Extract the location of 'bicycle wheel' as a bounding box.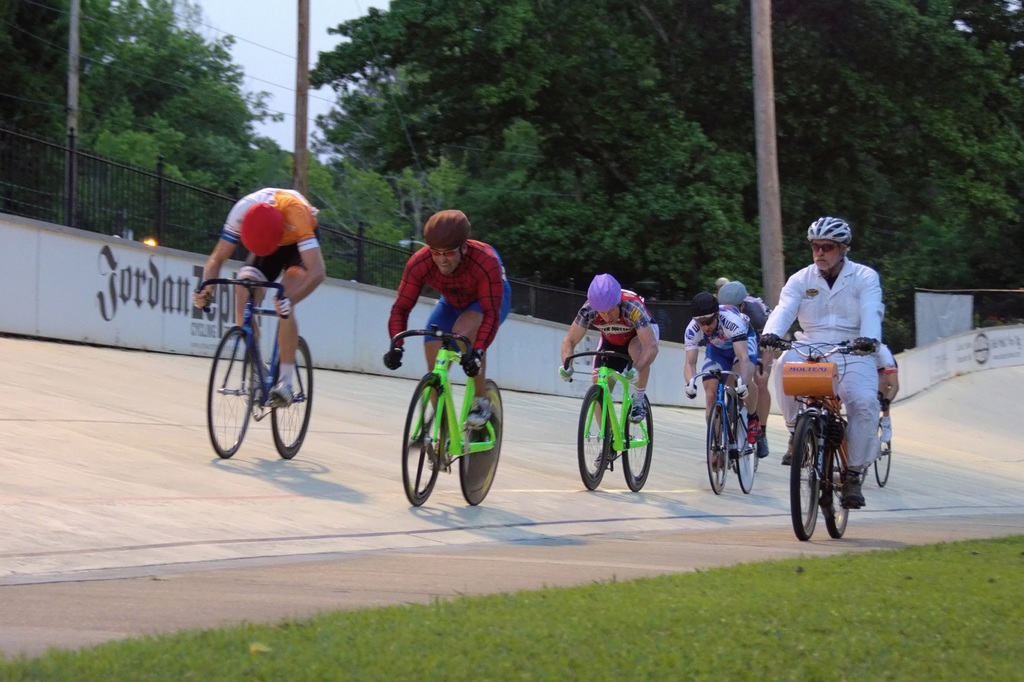
(left=824, top=442, right=845, bottom=536).
